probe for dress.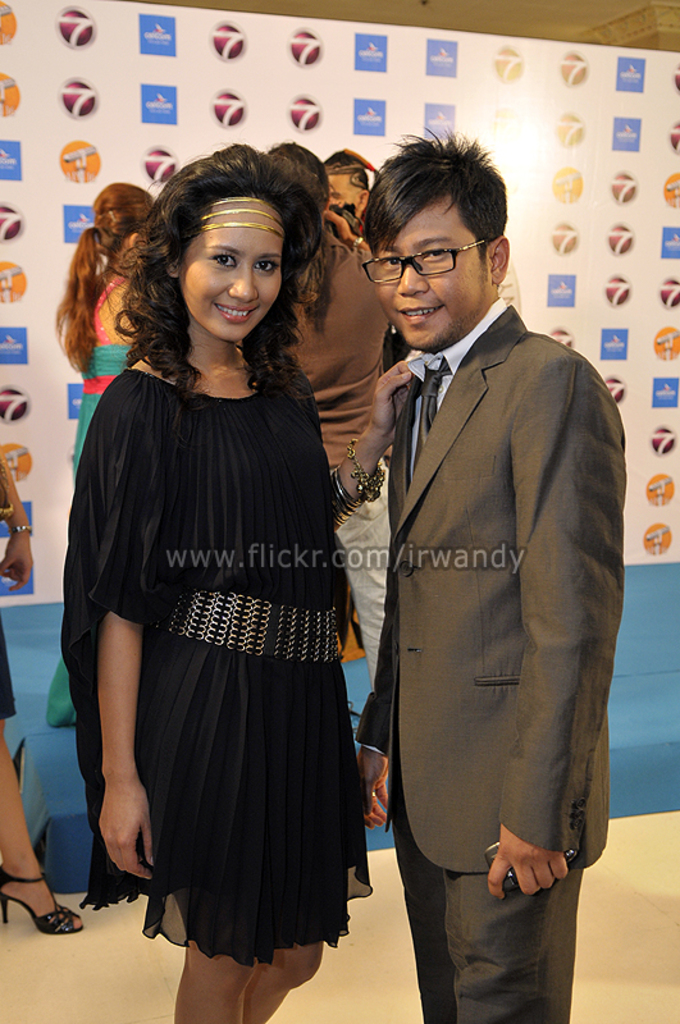
Probe result: bbox(51, 351, 388, 975).
